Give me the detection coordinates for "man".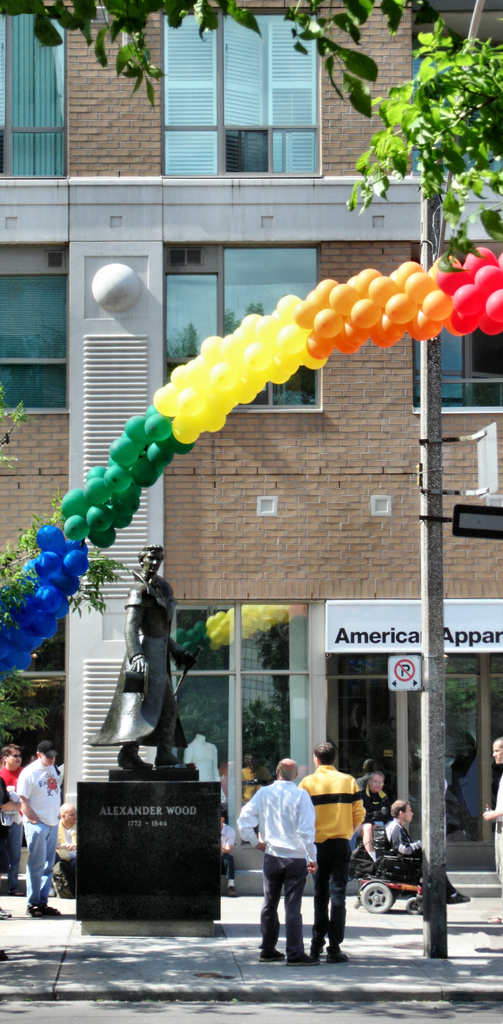
236, 757, 320, 967.
